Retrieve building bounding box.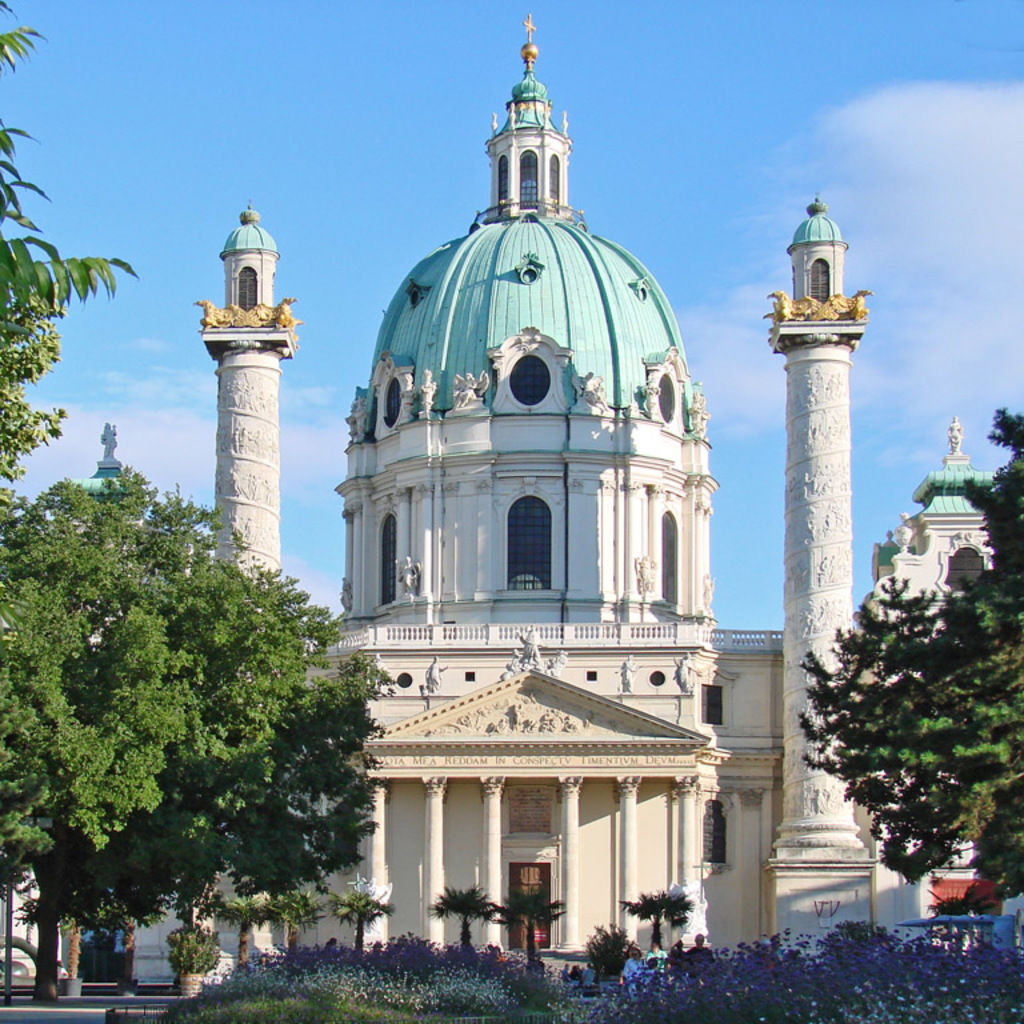
Bounding box: {"left": 0, "top": 8, "right": 1023, "bottom": 1004}.
